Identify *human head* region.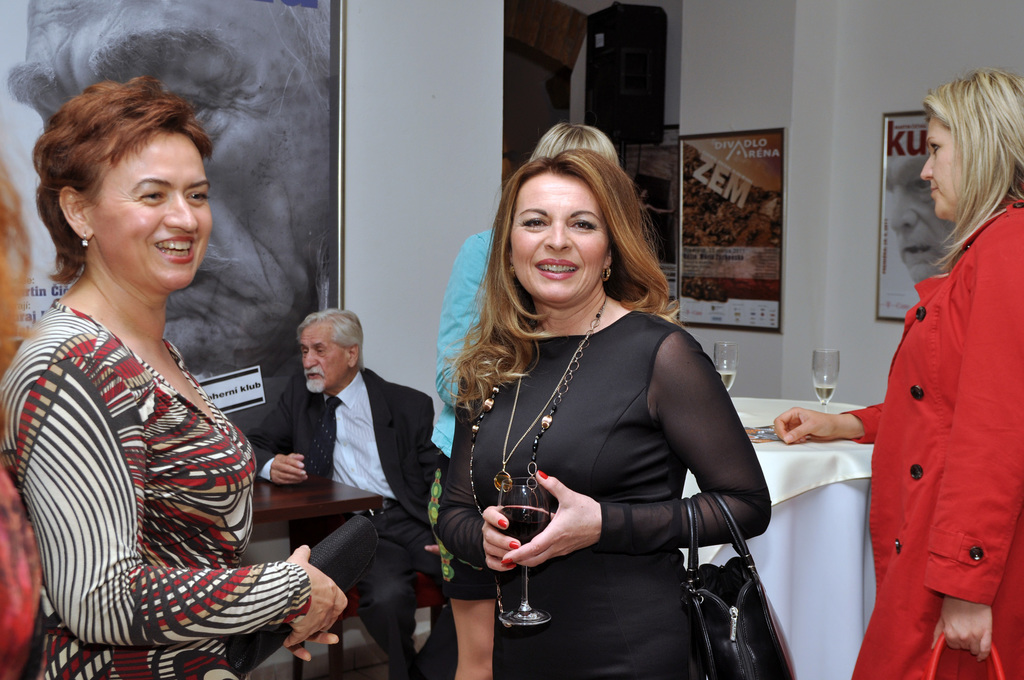
Region: [left=5, top=0, right=329, bottom=382].
